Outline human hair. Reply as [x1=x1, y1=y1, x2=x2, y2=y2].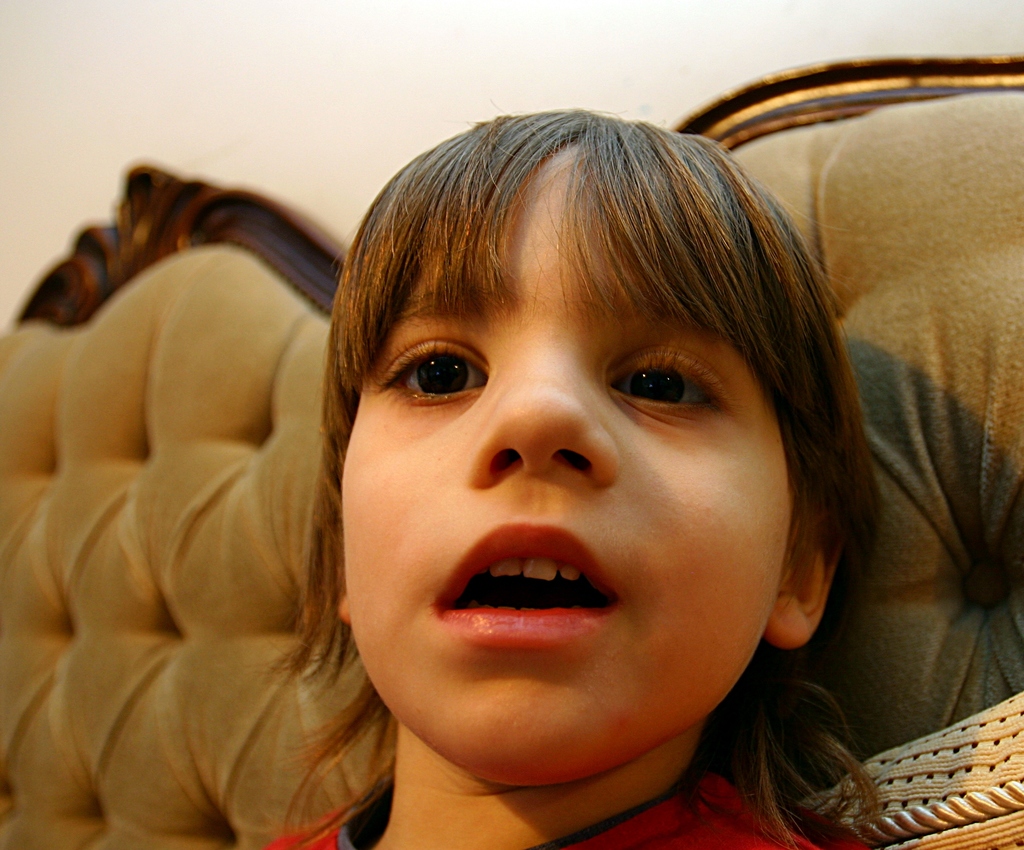
[x1=270, y1=120, x2=896, y2=808].
